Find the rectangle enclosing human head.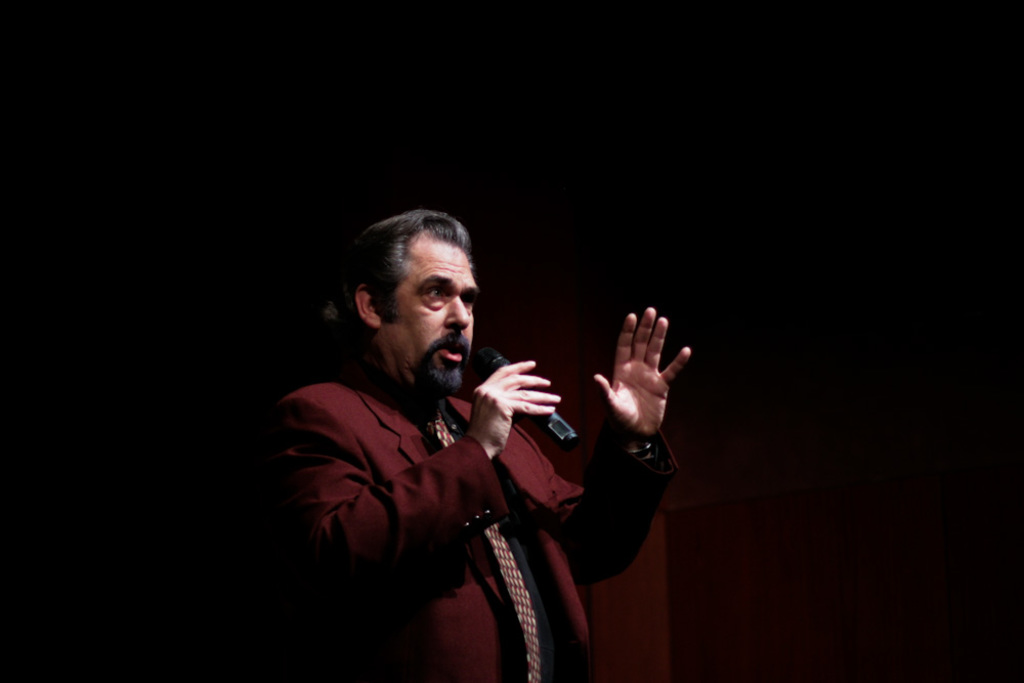
detection(328, 209, 477, 394).
